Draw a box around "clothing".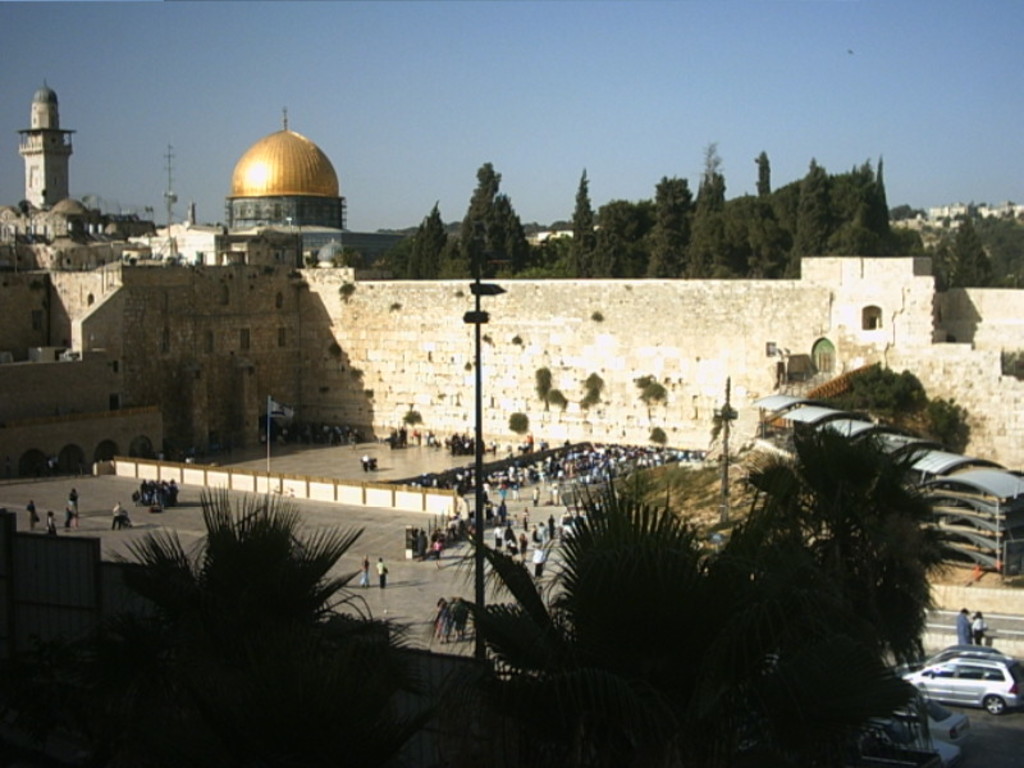
rect(954, 612, 969, 646).
